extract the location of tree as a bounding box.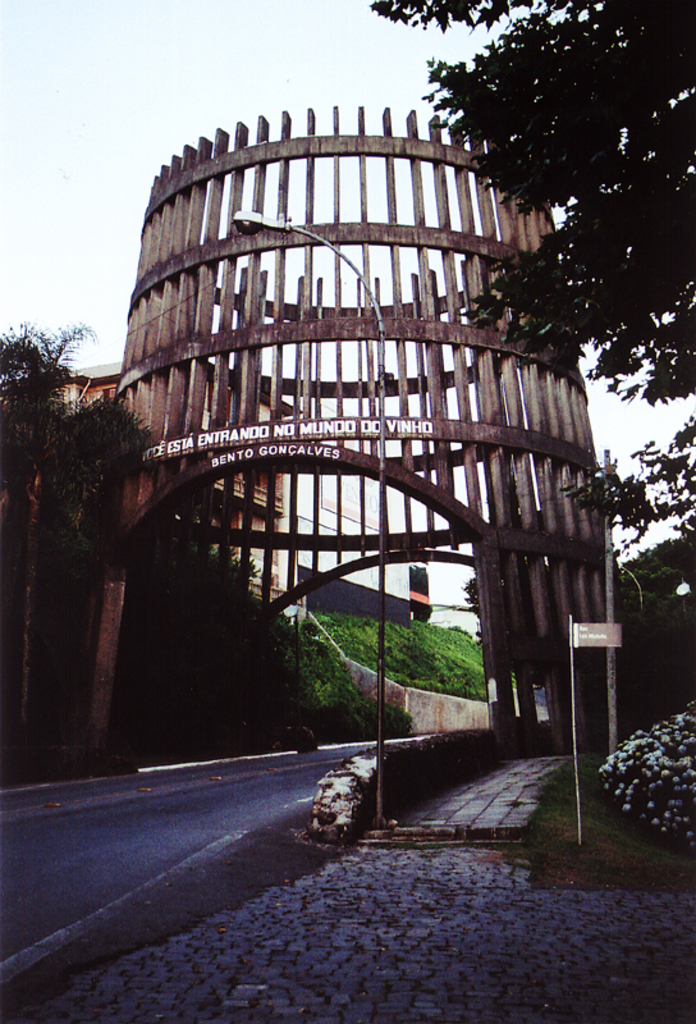
[558, 410, 695, 605].
